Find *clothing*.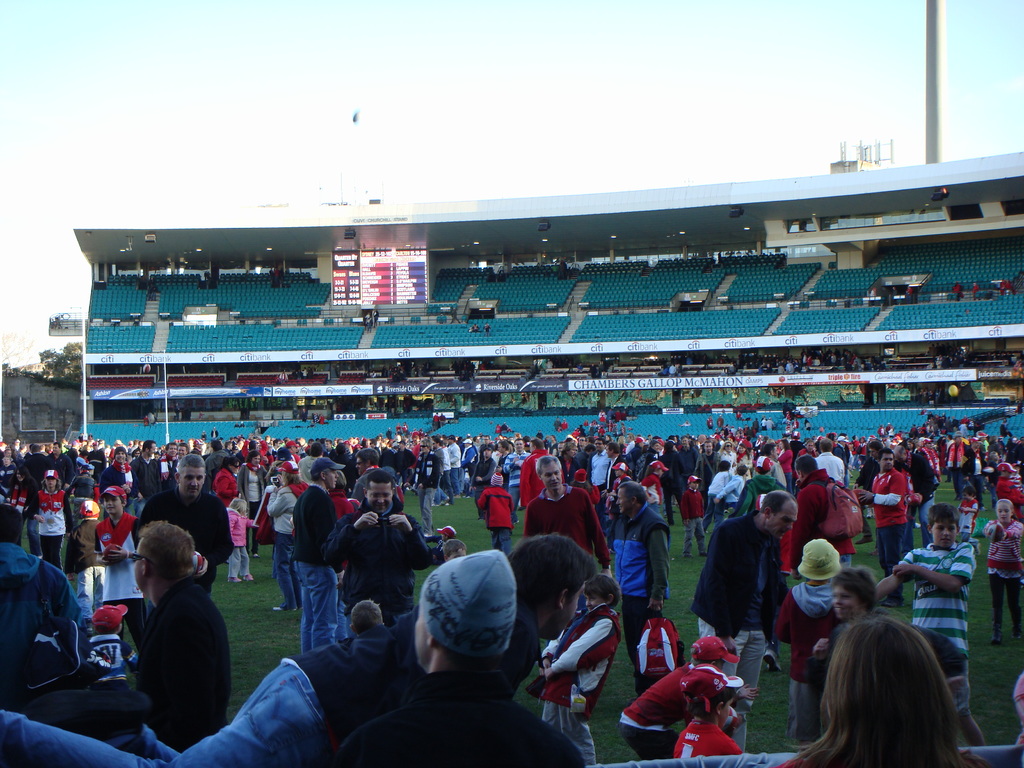
285 482 354 657.
